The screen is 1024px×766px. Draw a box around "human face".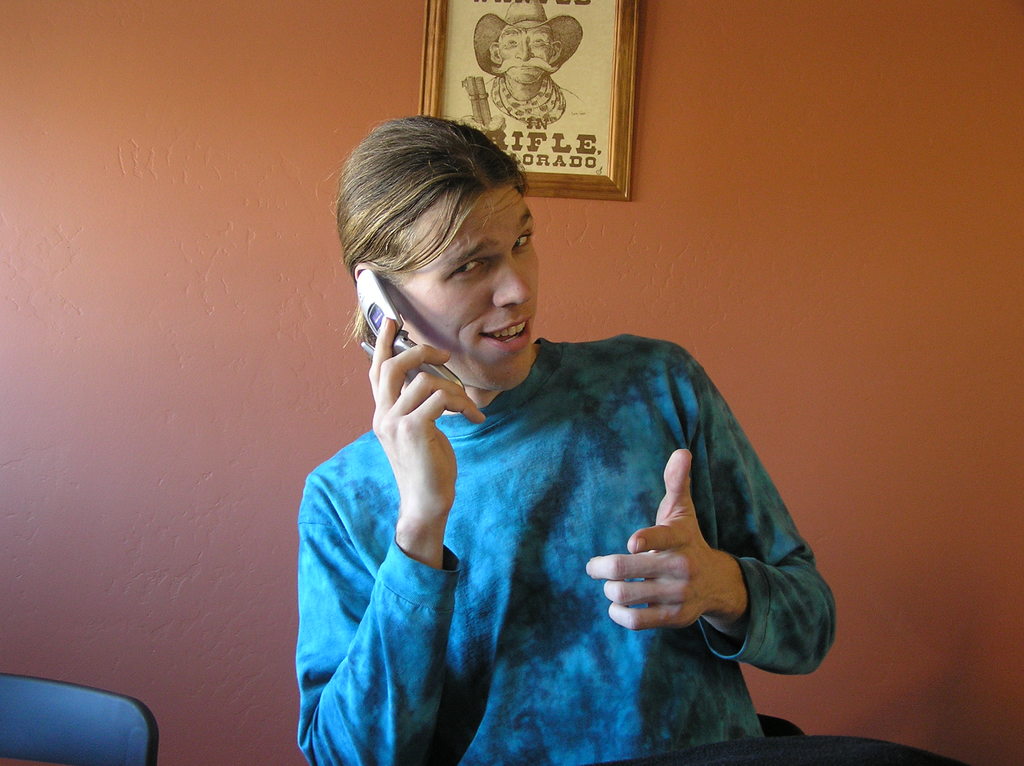
{"x1": 392, "y1": 188, "x2": 540, "y2": 388}.
